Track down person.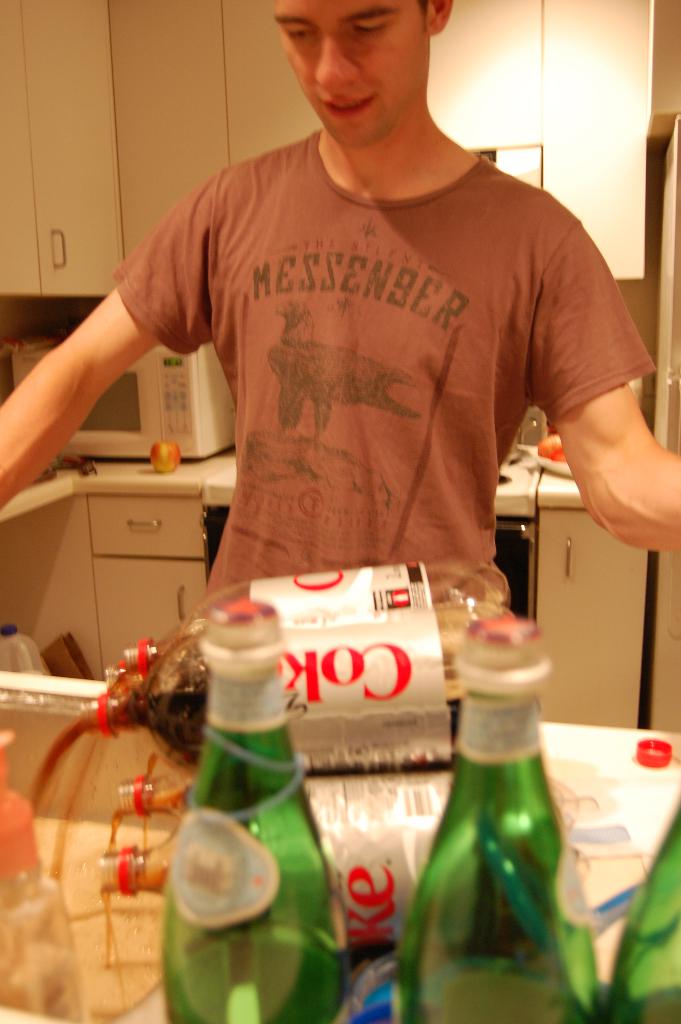
Tracked to box=[0, 0, 680, 614].
